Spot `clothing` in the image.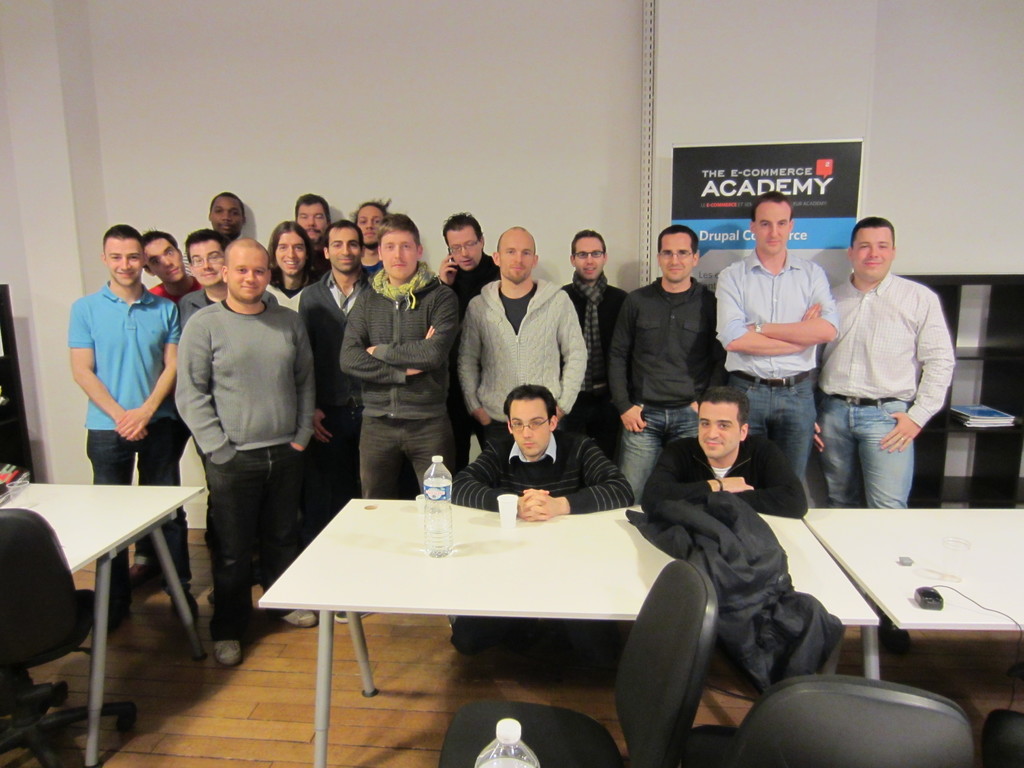
`clothing` found at region(158, 230, 321, 649).
